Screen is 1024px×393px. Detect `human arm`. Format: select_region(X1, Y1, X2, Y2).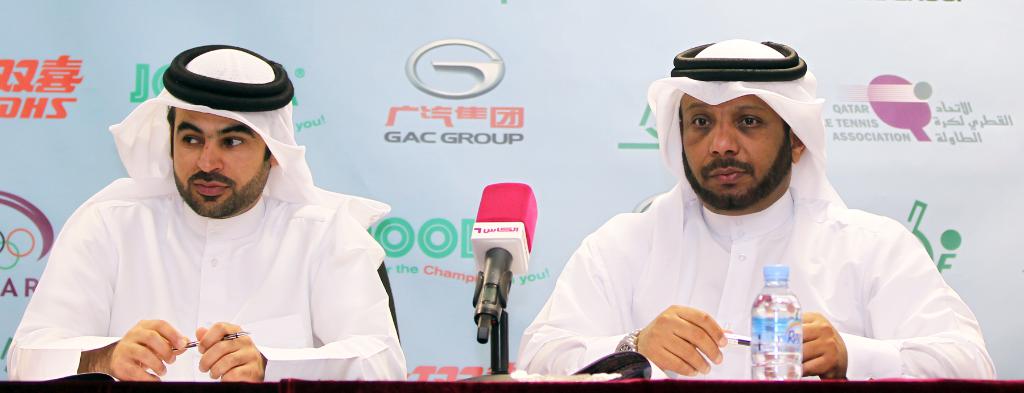
select_region(190, 205, 410, 386).
